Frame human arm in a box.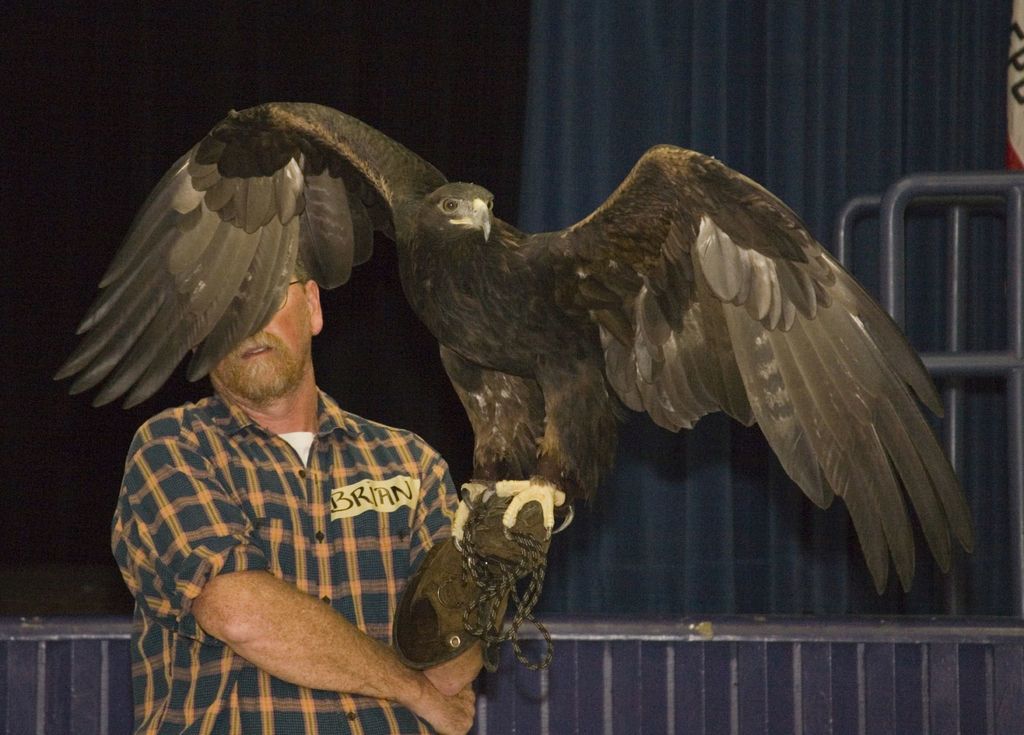
{"x1": 418, "y1": 438, "x2": 504, "y2": 711}.
